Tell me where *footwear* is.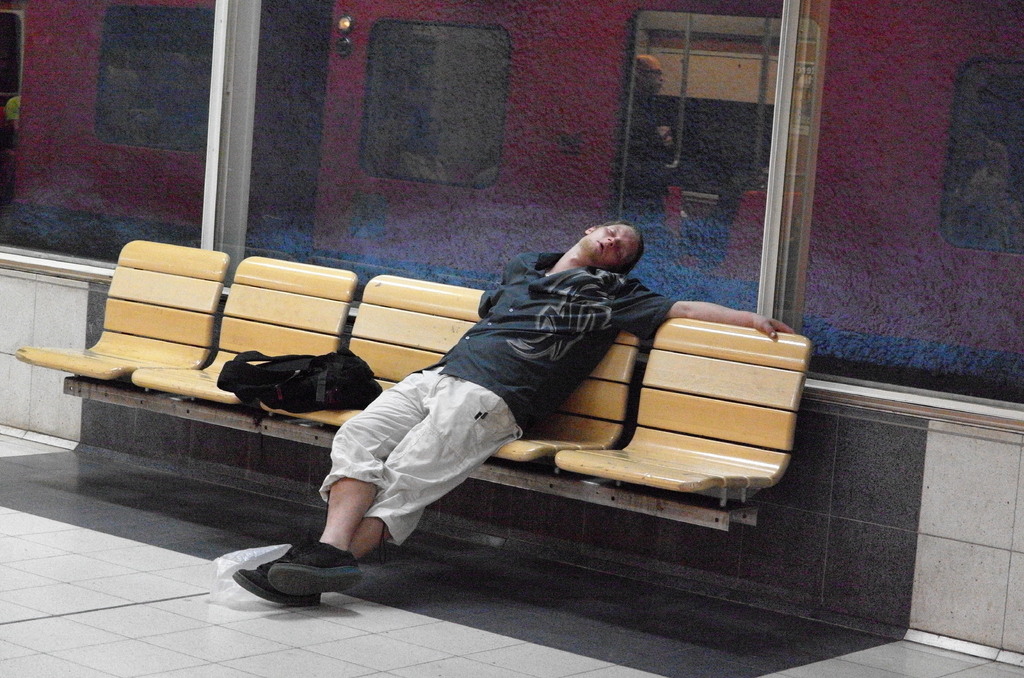
*footwear* is at x1=223 y1=553 x2=319 y2=616.
